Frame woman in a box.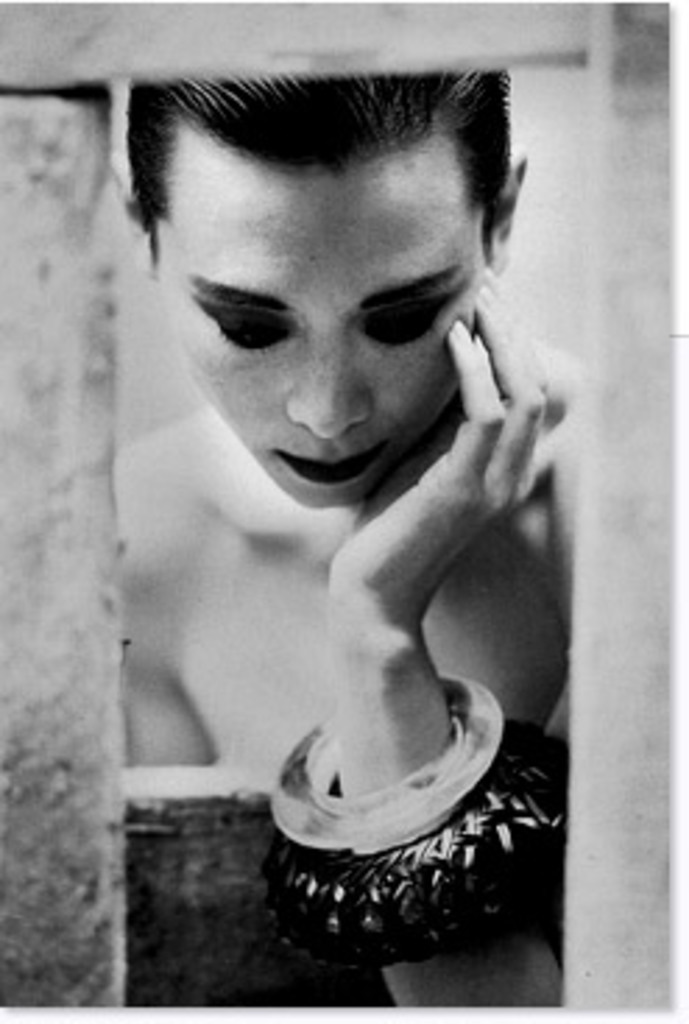
bbox=[64, 50, 608, 963].
